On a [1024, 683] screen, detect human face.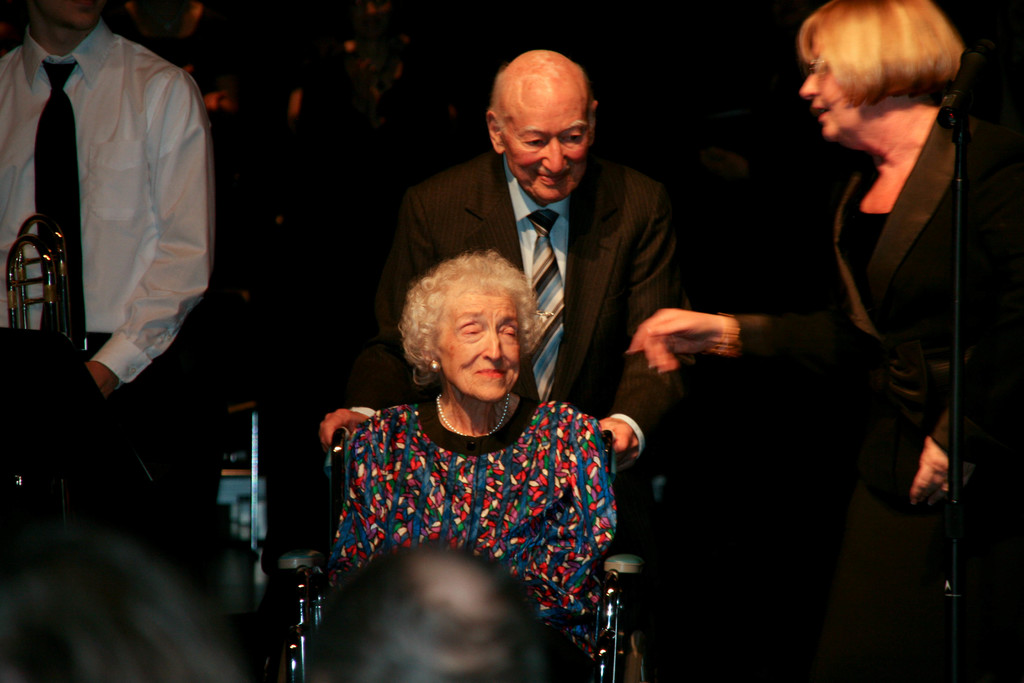
x1=441 y1=293 x2=518 y2=398.
